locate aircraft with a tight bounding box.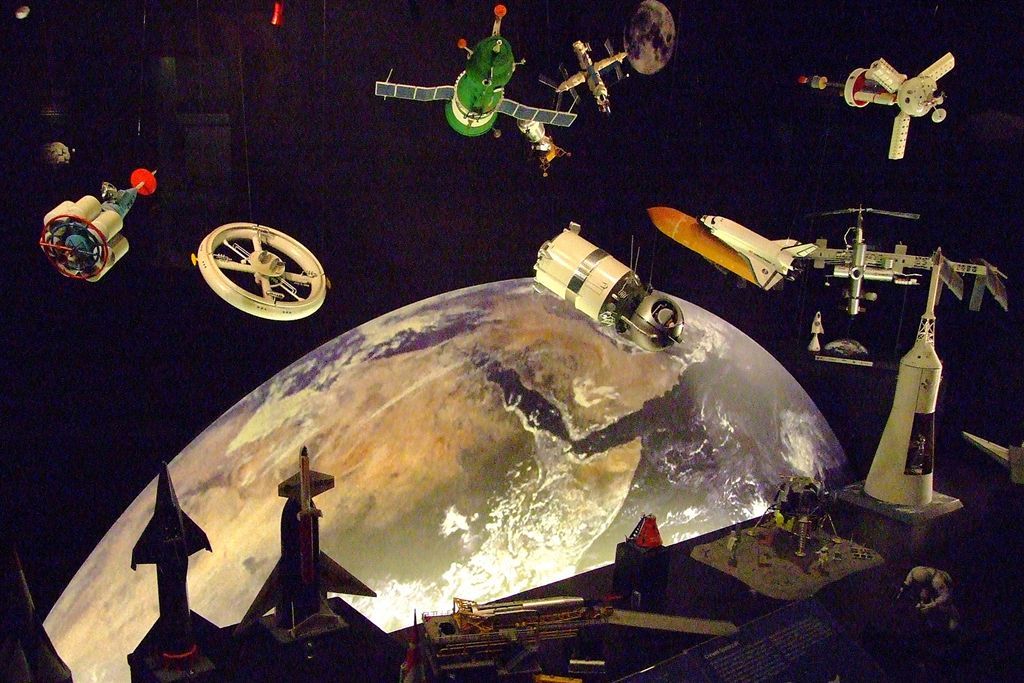
box(31, 168, 158, 277).
